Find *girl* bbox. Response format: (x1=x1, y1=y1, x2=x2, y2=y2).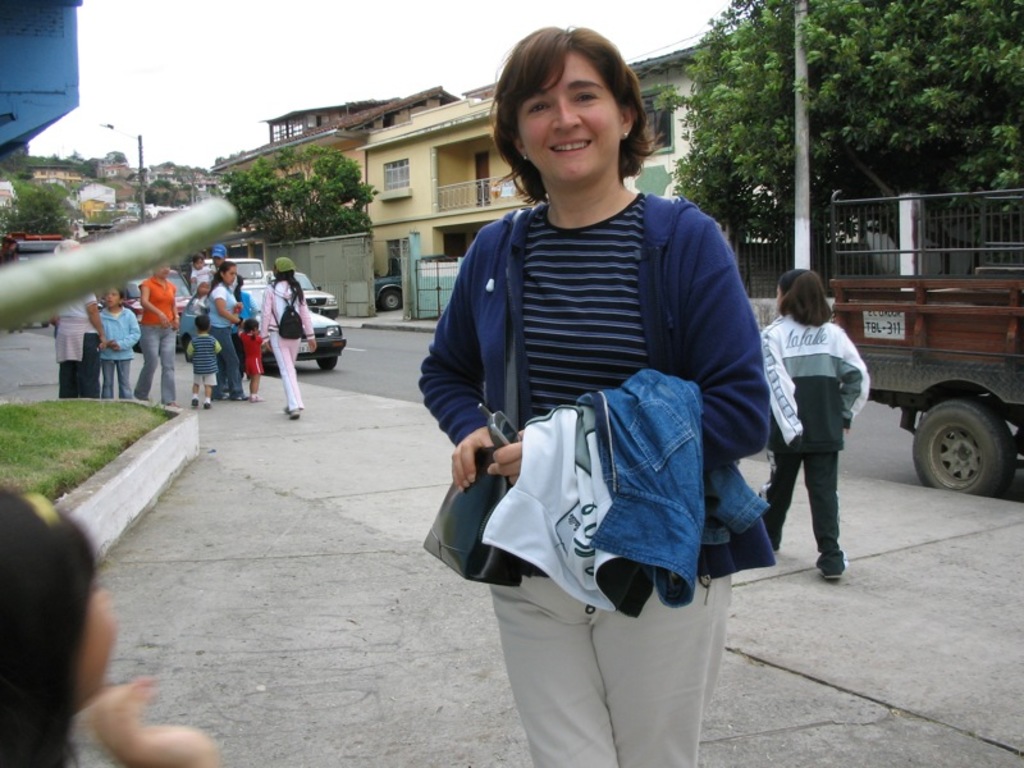
(x1=756, y1=265, x2=867, y2=582).
